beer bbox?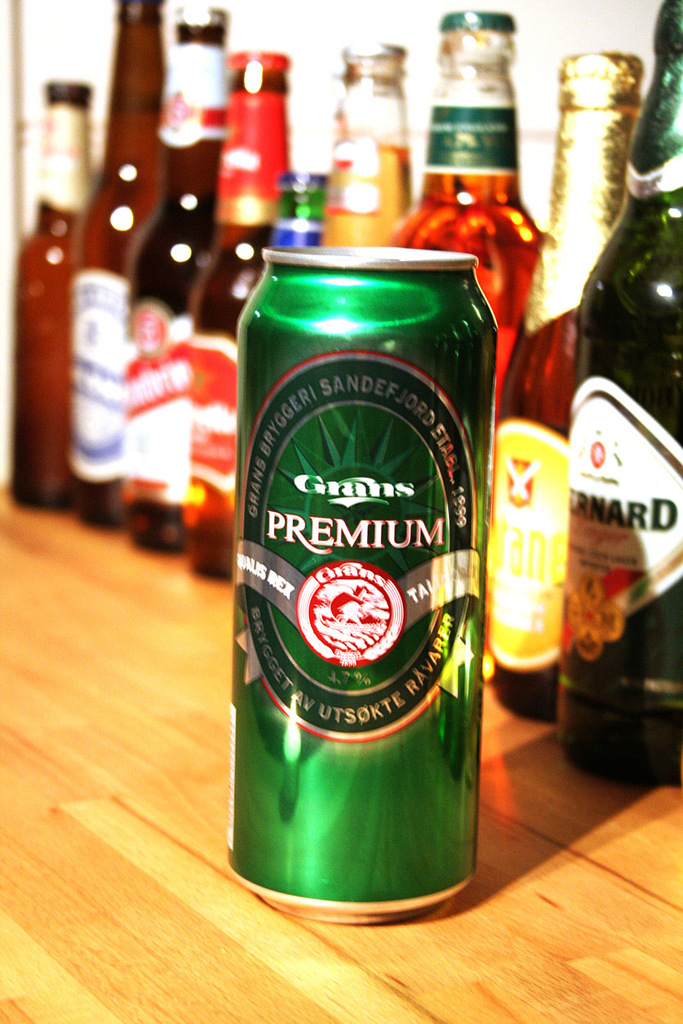
x1=70 y1=0 x2=182 y2=527
